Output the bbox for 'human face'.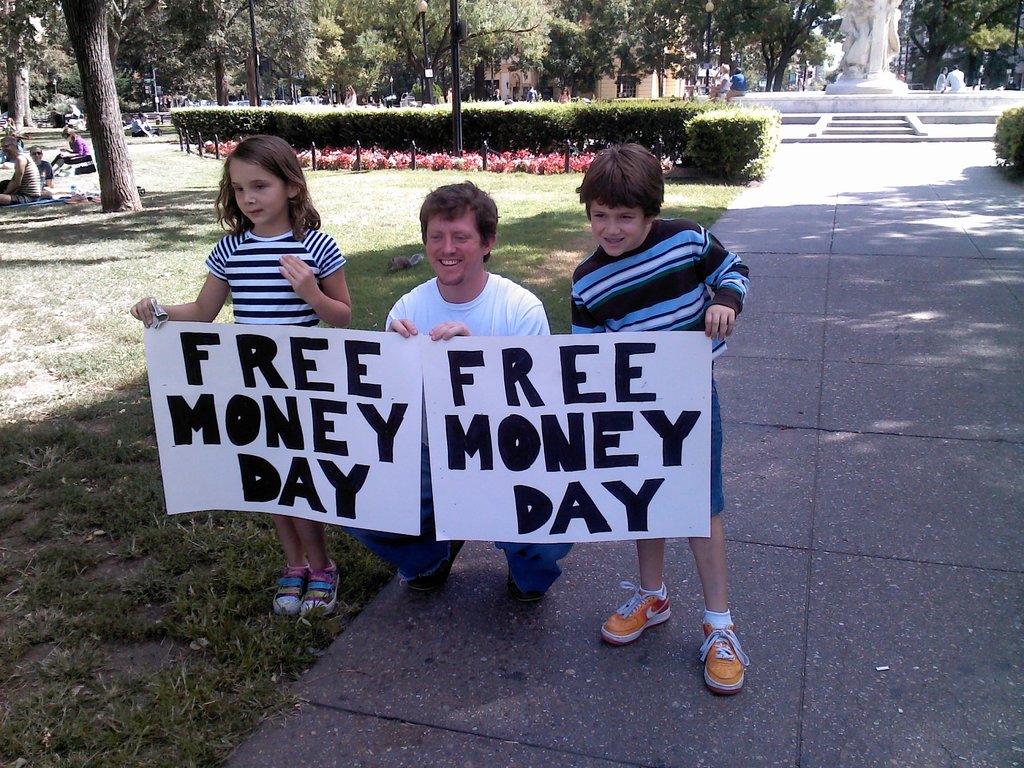
(593, 203, 645, 257).
